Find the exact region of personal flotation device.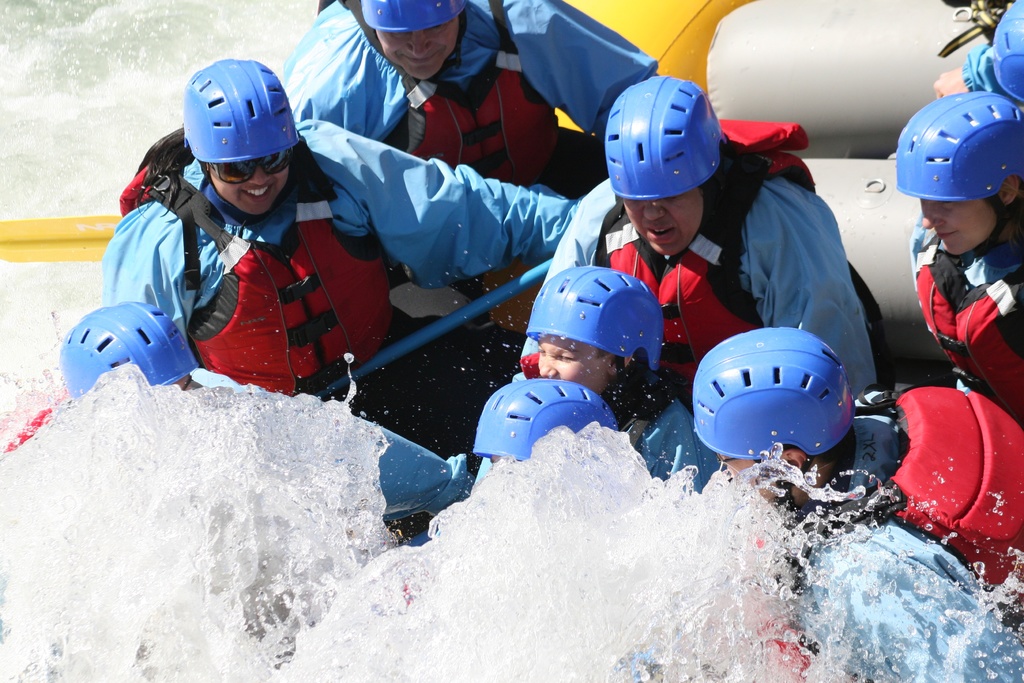
Exact region: 900,218,1023,429.
